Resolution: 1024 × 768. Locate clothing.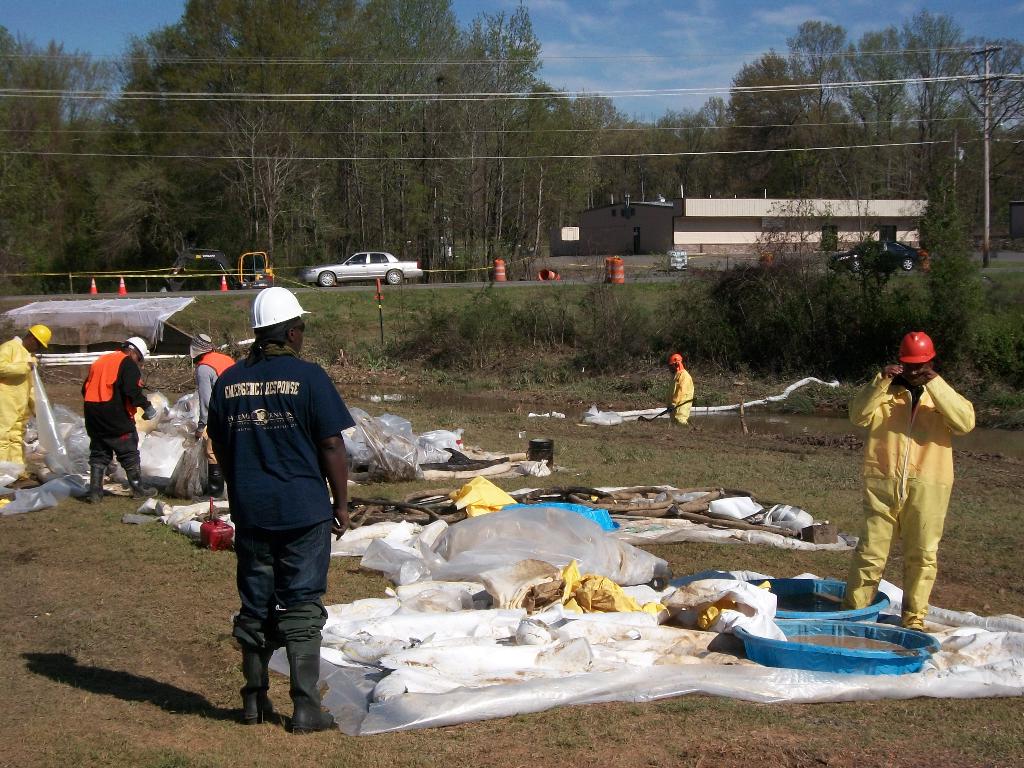
<box>204,344,355,655</box>.
